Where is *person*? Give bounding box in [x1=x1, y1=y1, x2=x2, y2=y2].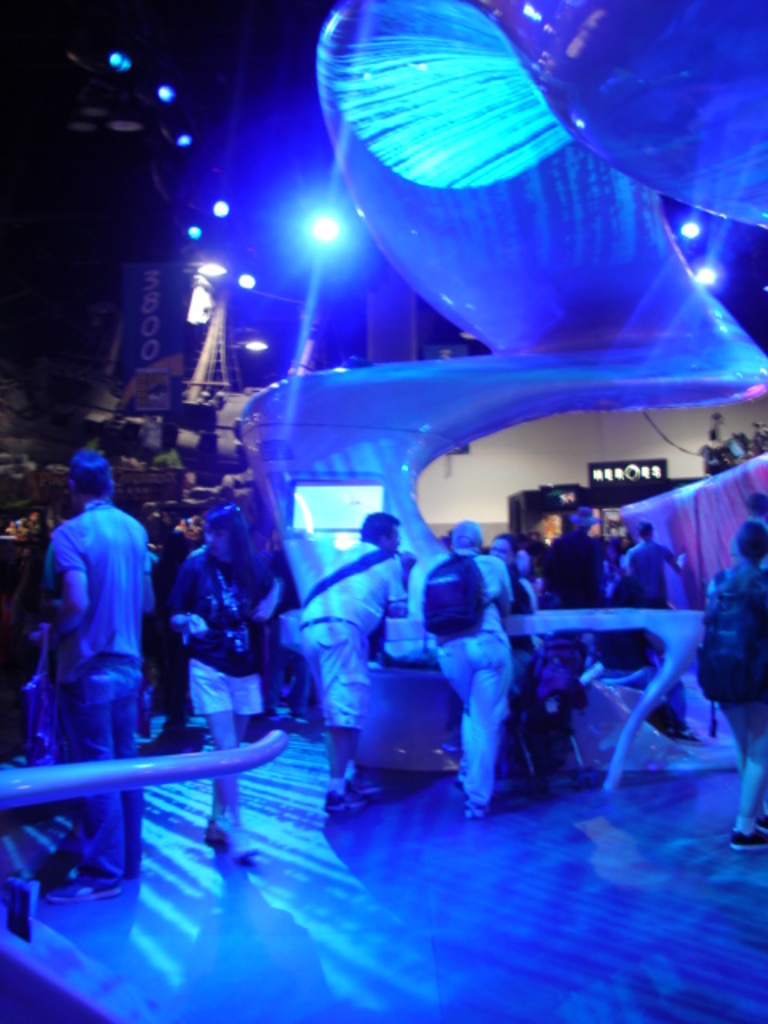
[x1=538, y1=509, x2=611, y2=606].
